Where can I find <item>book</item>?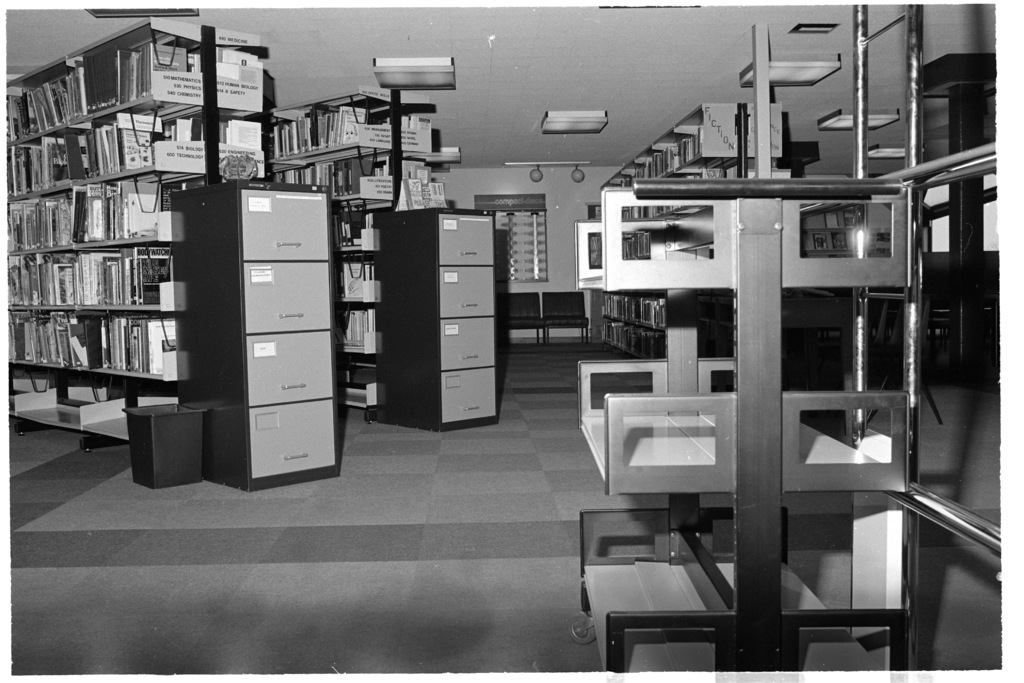
You can find it at (x1=399, y1=110, x2=438, y2=156).
